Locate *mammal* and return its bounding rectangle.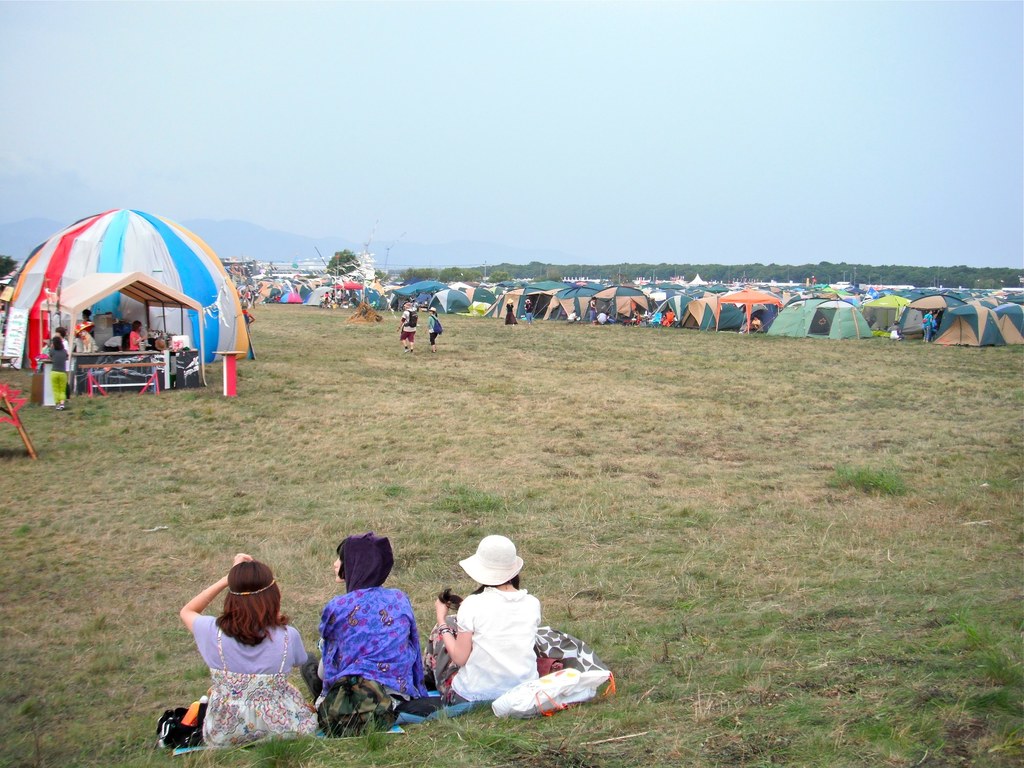
587/296/598/324.
